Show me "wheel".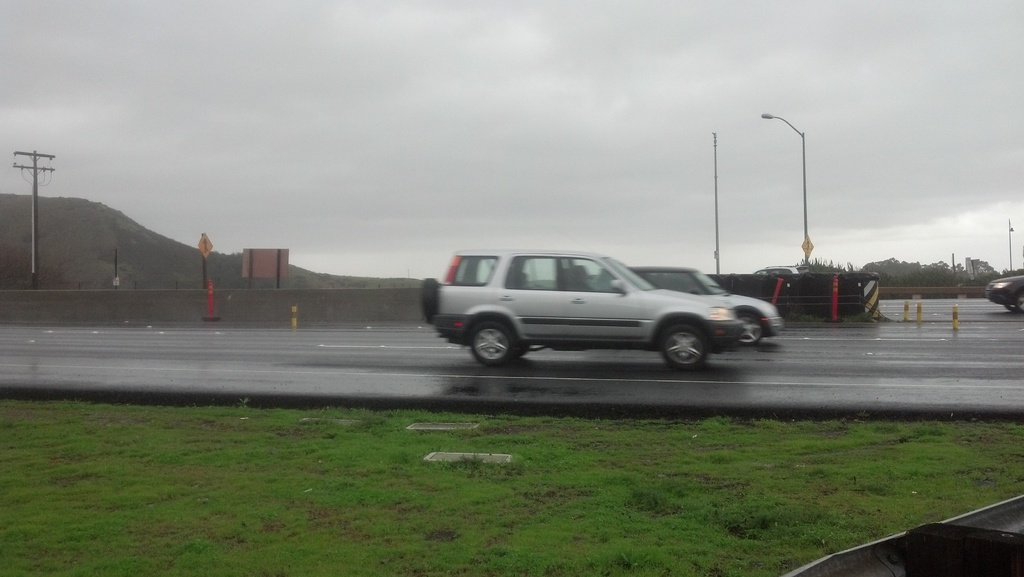
"wheel" is here: BBox(472, 320, 510, 359).
